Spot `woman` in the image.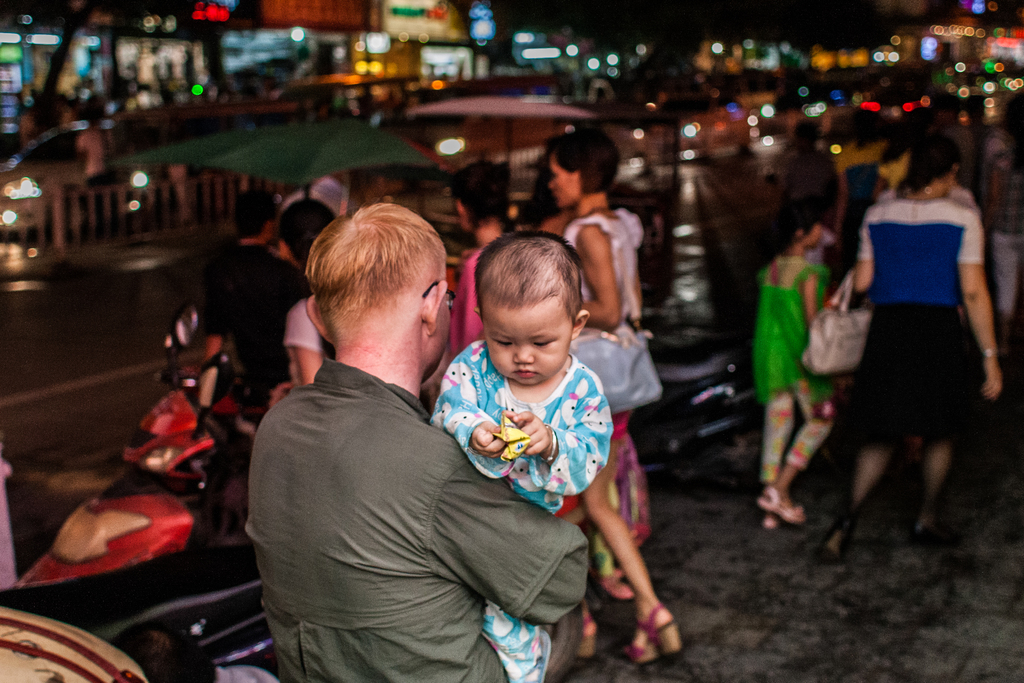
`woman` found at [left=545, top=123, right=683, bottom=664].
